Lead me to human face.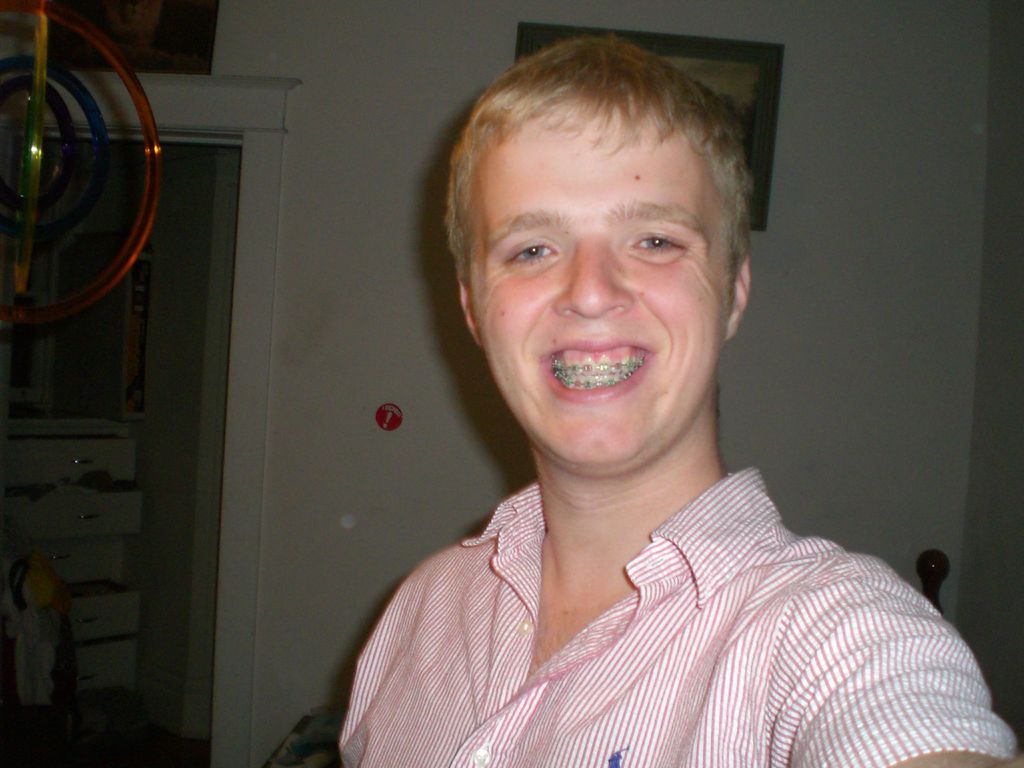
Lead to box=[467, 107, 723, 471].
